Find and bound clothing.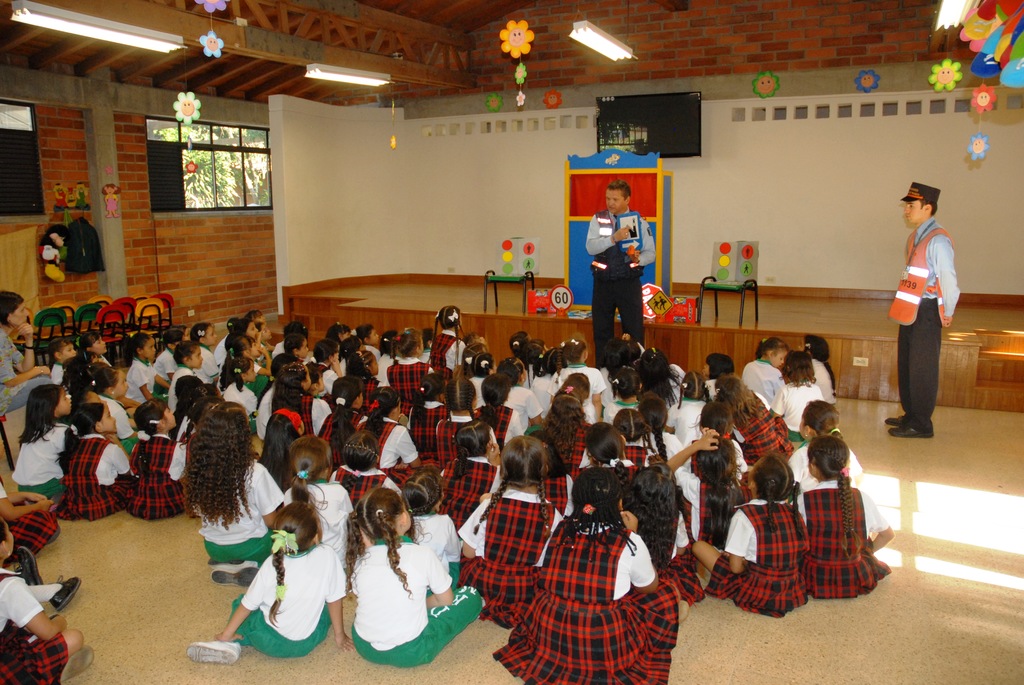
Bound: 620,440,659,466.
